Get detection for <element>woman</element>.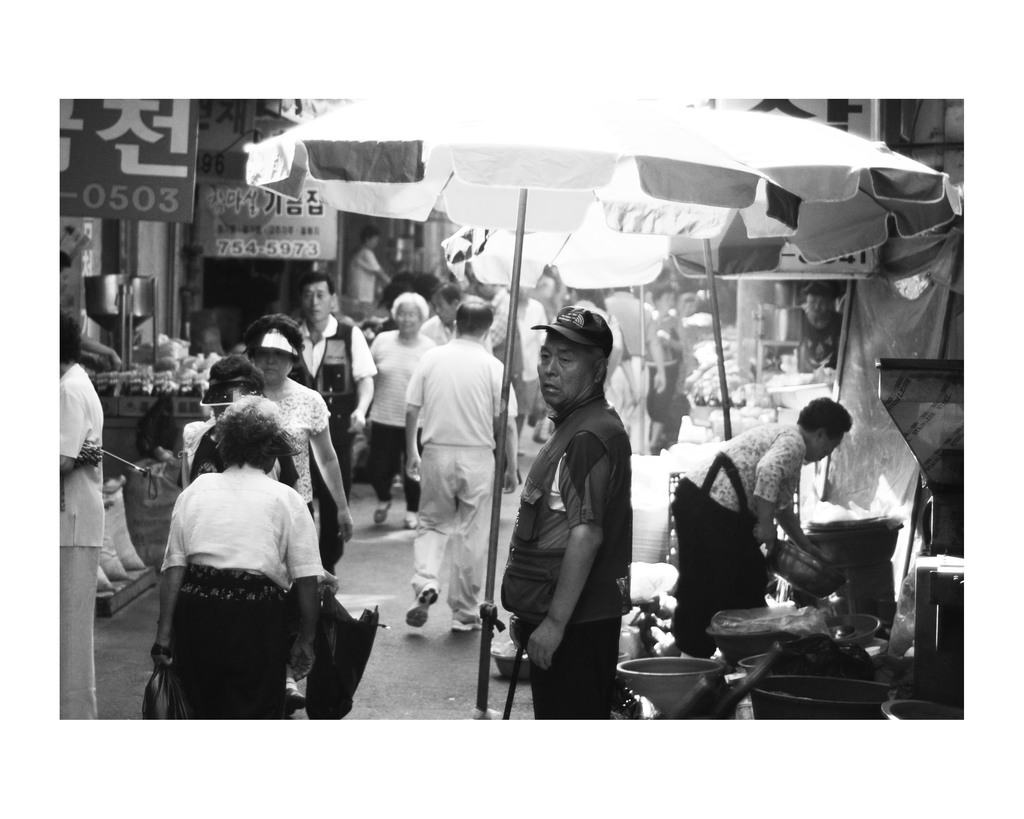
Detection: detection(152, 398, 320, 721).
